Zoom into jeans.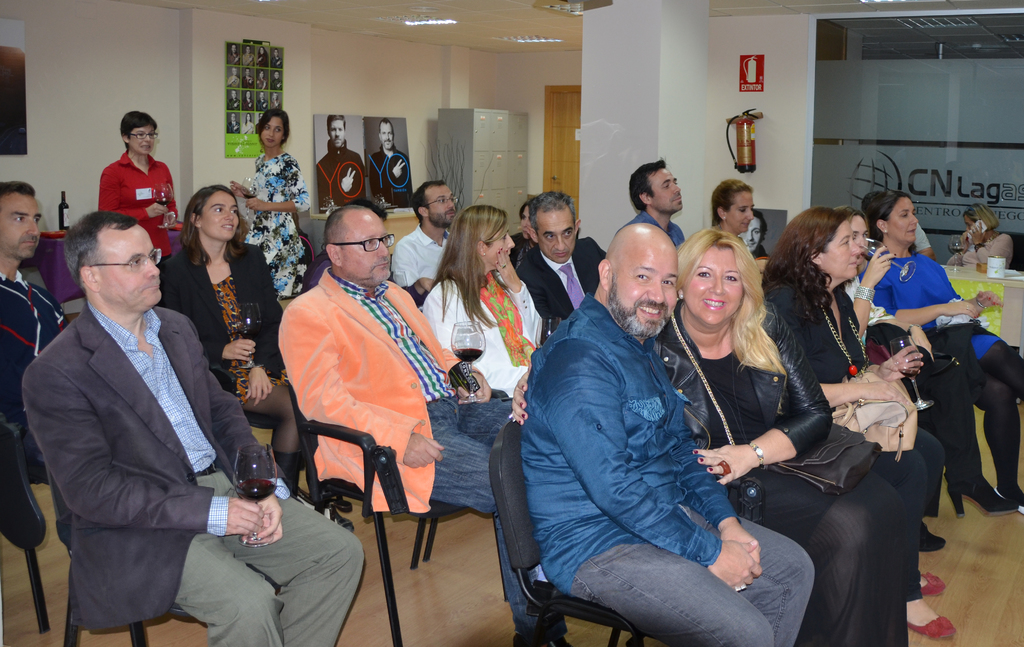
Zoom target: (426, 401, 561, 640).
